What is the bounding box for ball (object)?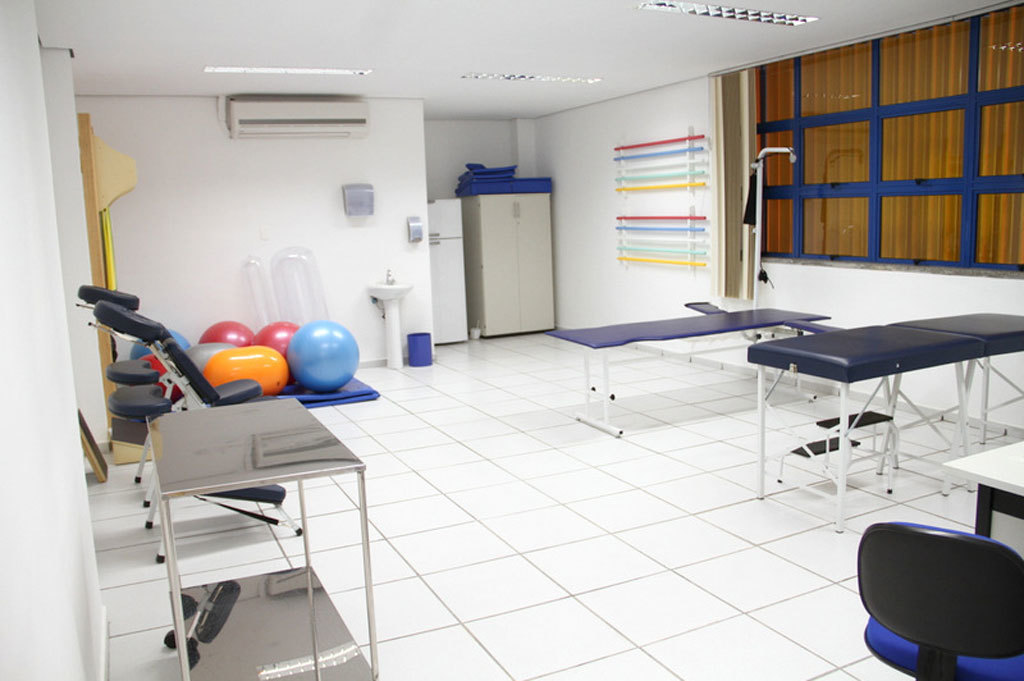
select_region(256, 320, 293, 359).
